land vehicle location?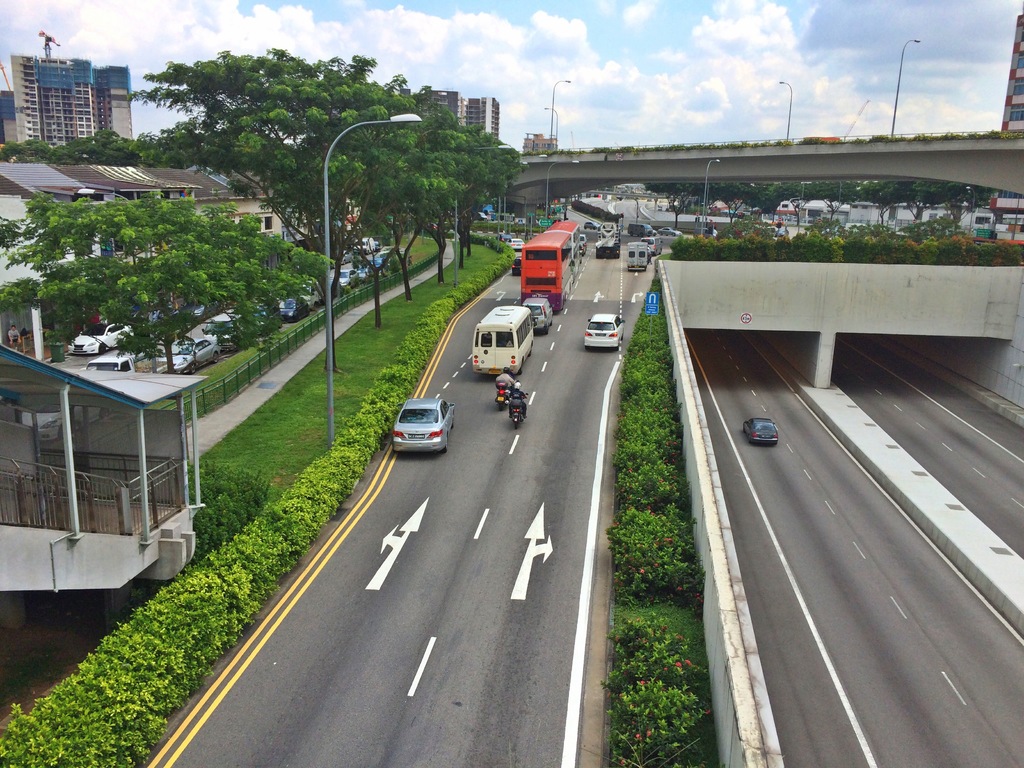
select_region(70, 323, 129, 351)
